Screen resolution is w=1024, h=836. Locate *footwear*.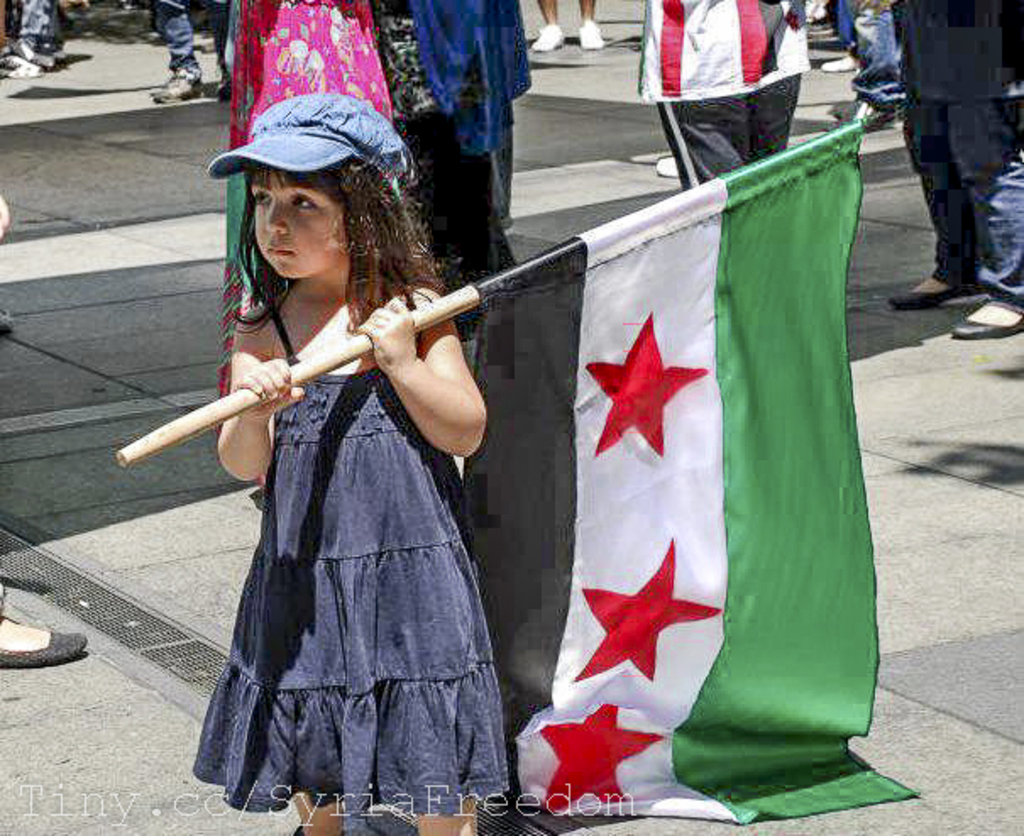
[left=814, top=52, right=858, bottom=71].
